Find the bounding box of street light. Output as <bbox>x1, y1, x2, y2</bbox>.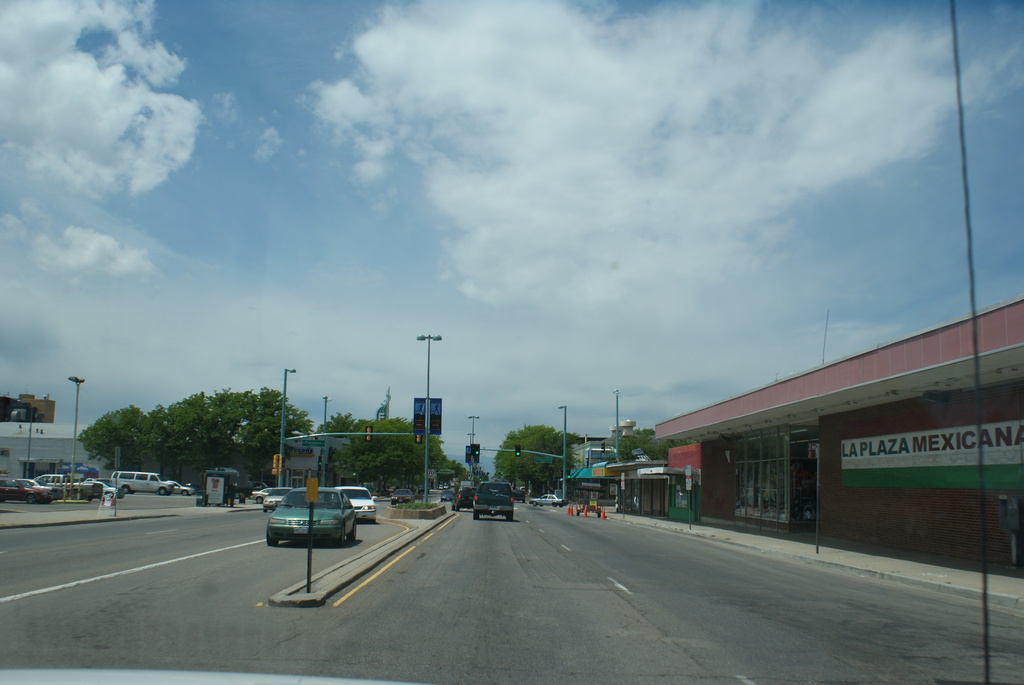
<bbox>466, 432, 478, 454</bbox>.
